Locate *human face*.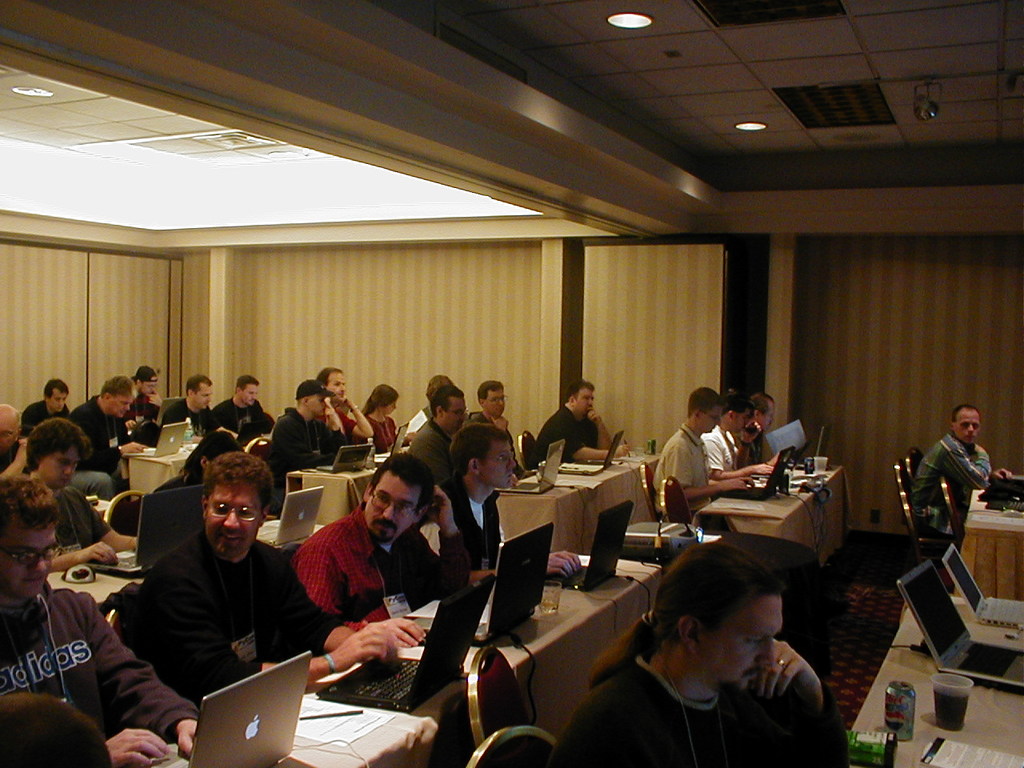
Bounding box: pyautogui.locateOnScreen(0, 418, 20, 450).
